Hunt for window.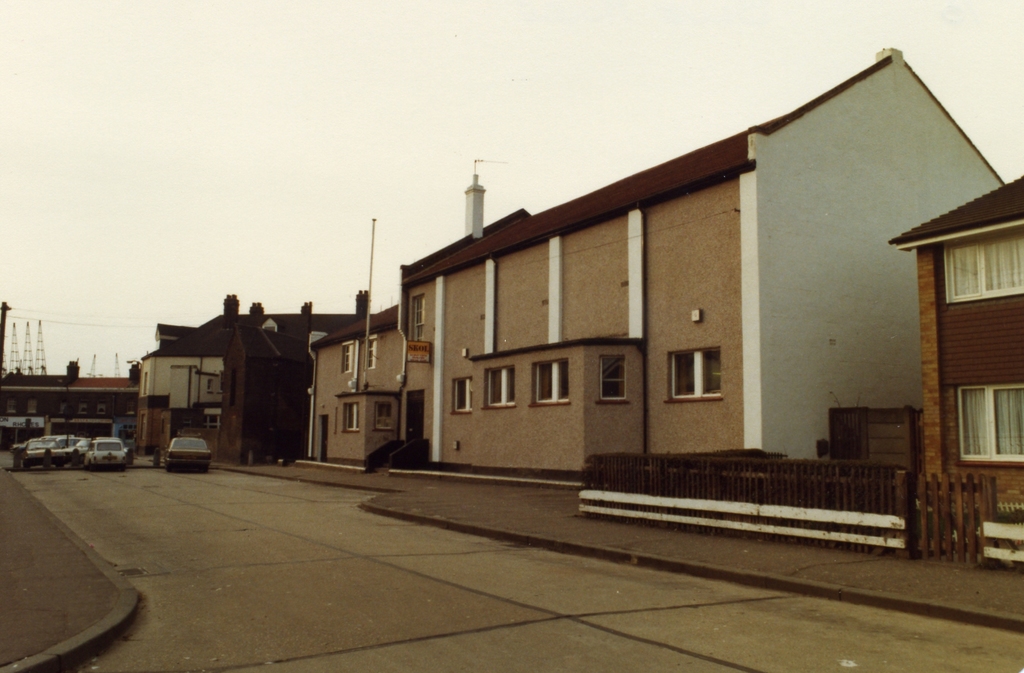
Hunted down at x1=483, y1=361, x2=524, y2=409.
